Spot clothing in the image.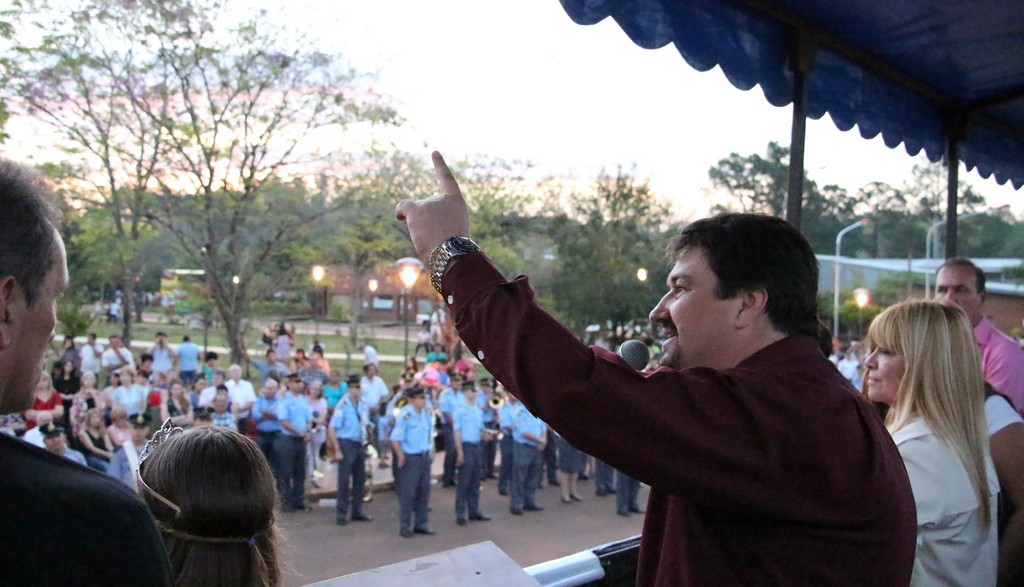
clothing found at [left=0, top=429, right=175, bottom=586].
